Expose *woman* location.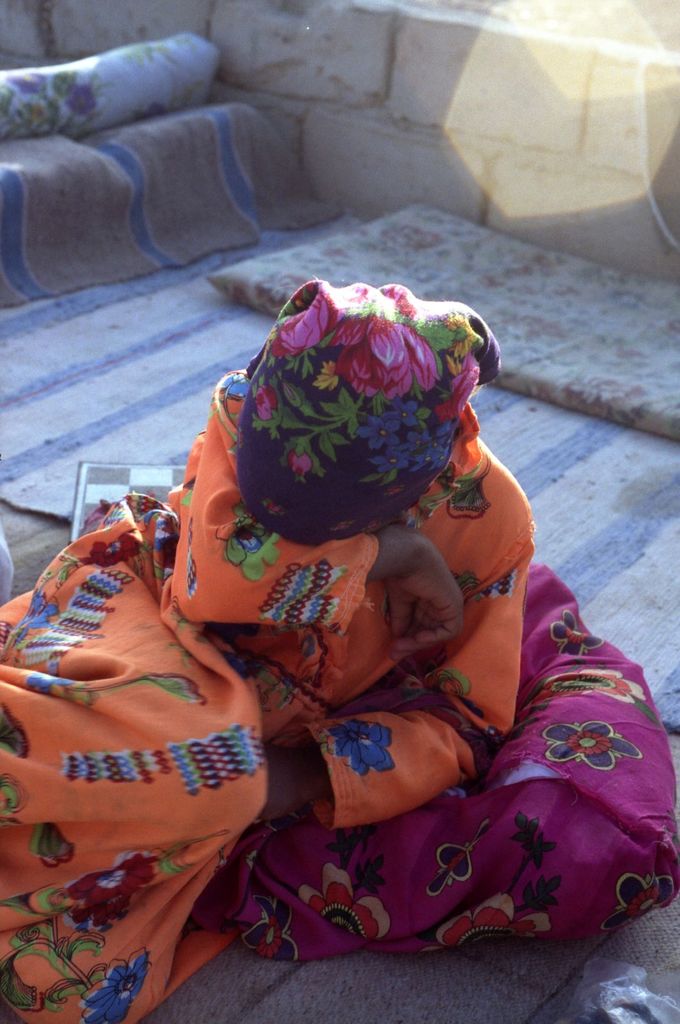
Exposed at (0, 268, 526, 1023).
